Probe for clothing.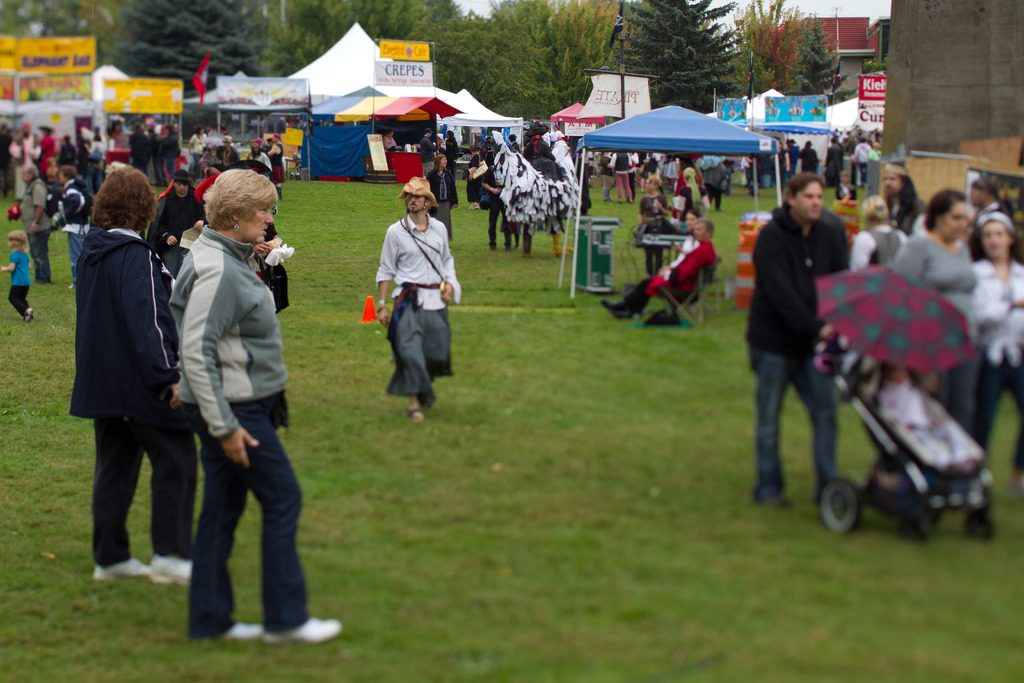
Probe result: crop(613, 236, 717, 310).
